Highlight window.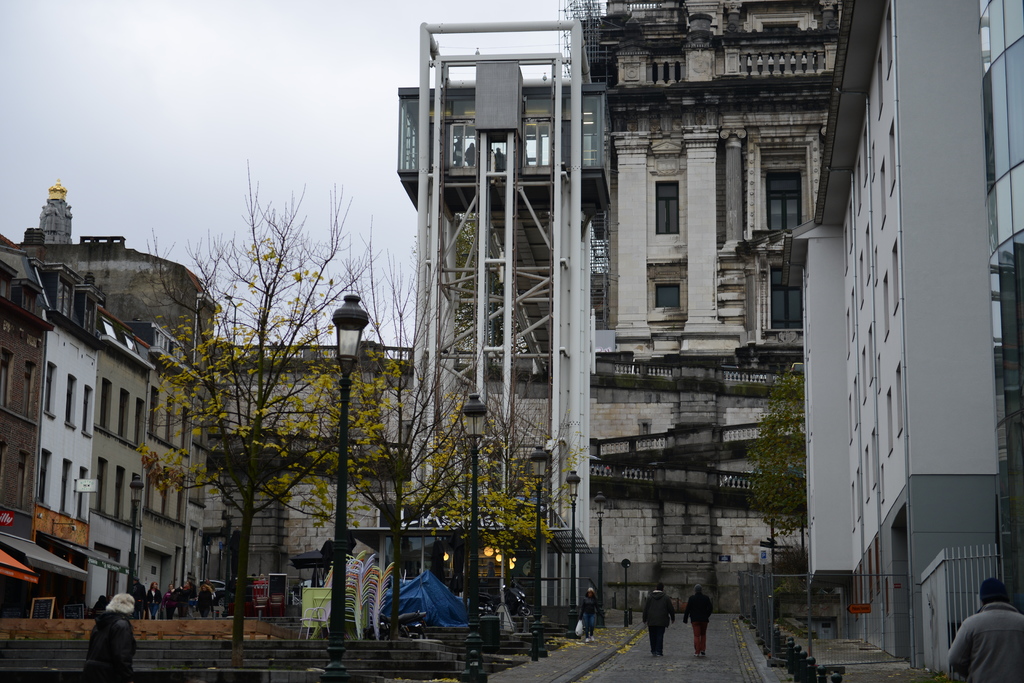
Highlighted region: <box>0,345,16,410</box>.
